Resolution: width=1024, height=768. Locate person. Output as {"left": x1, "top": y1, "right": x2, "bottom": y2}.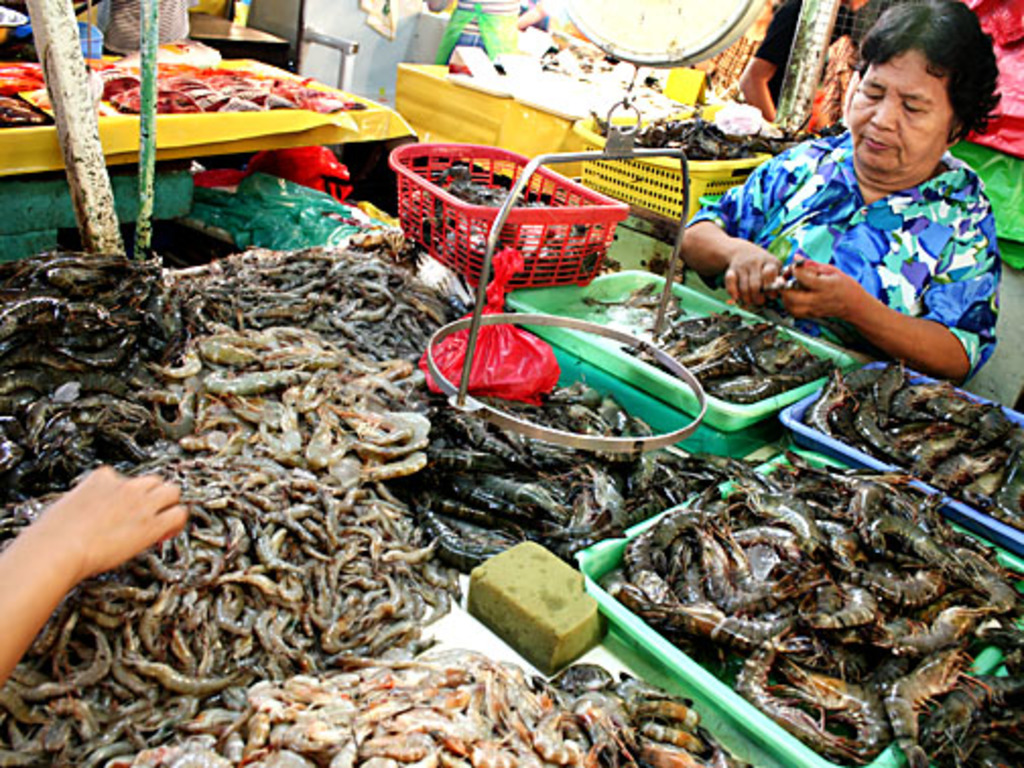
{"left": 691, "top": 20, "right": 1010, "bottom": 406}.
